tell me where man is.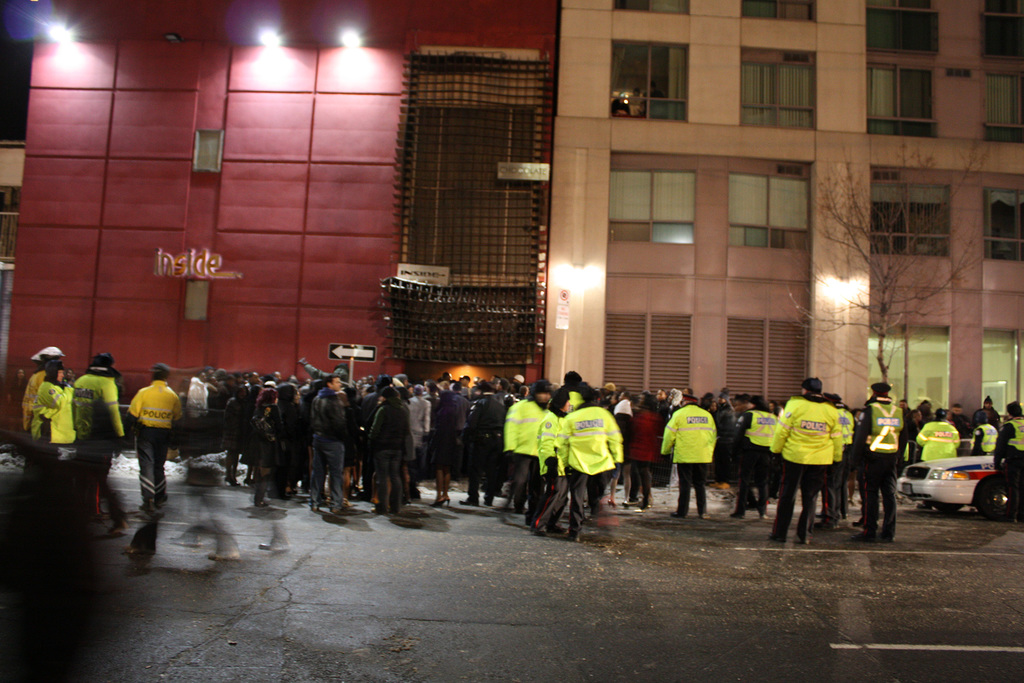
man is at crop(769, 375, 843, 544).
